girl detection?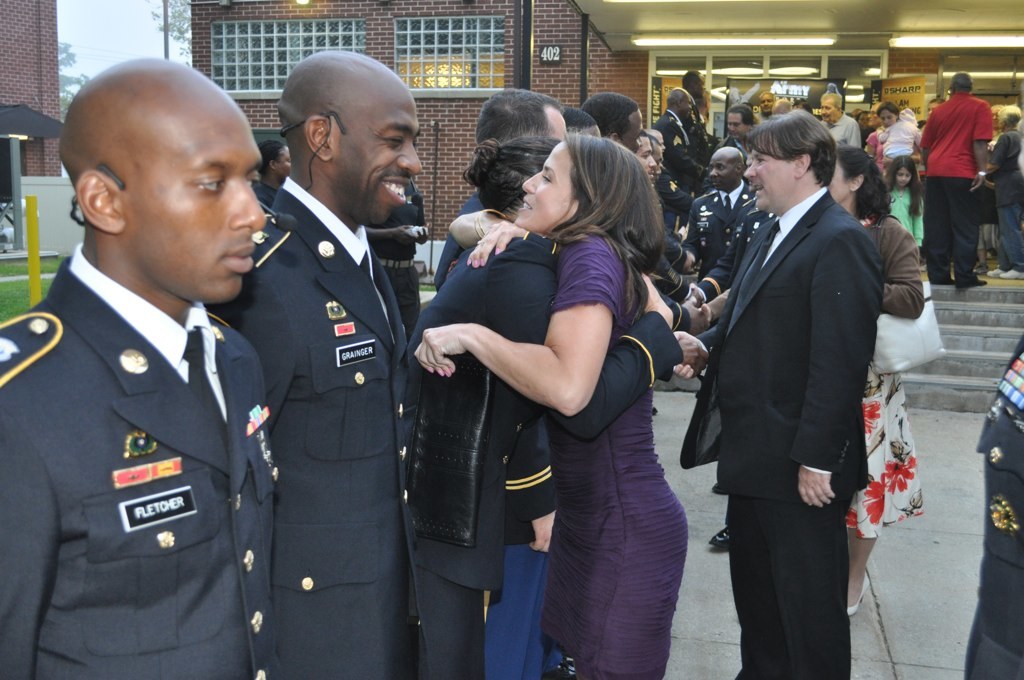
rect(885, 154, 924, 240)
